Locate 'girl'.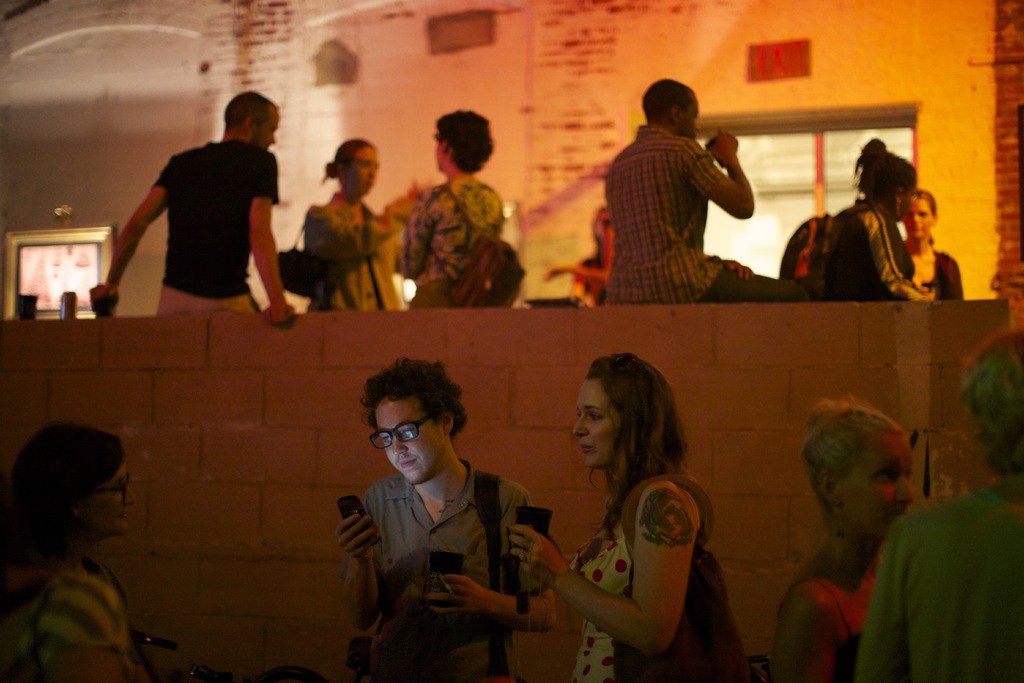
Bounding box: 763, 390, 918, 682.
